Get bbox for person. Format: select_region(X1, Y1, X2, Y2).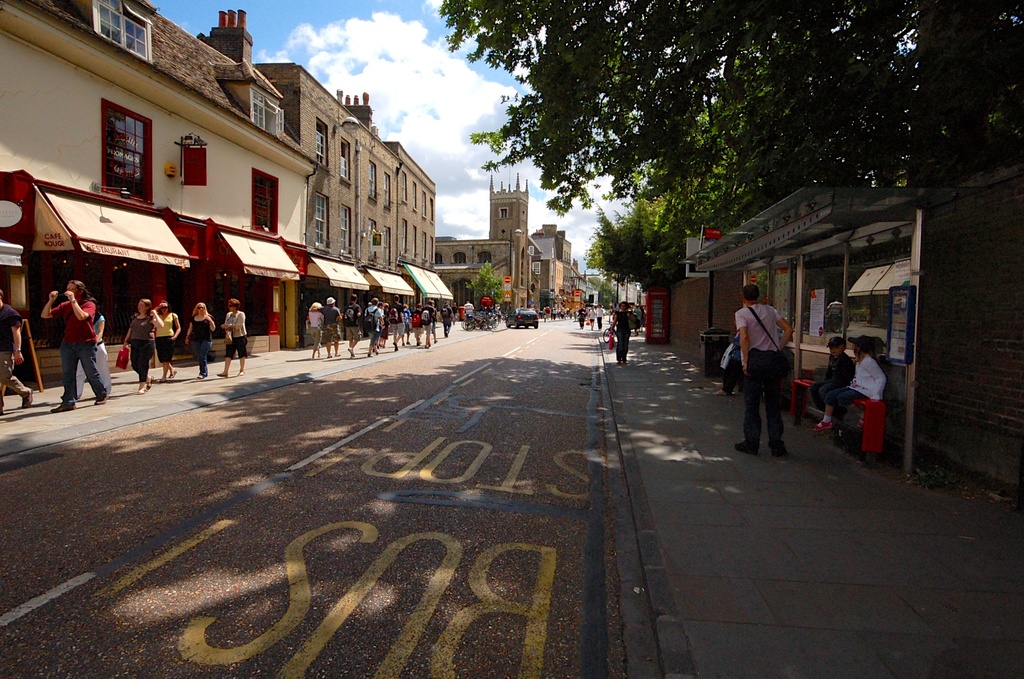
select_region(221, 287, 250, 383).
